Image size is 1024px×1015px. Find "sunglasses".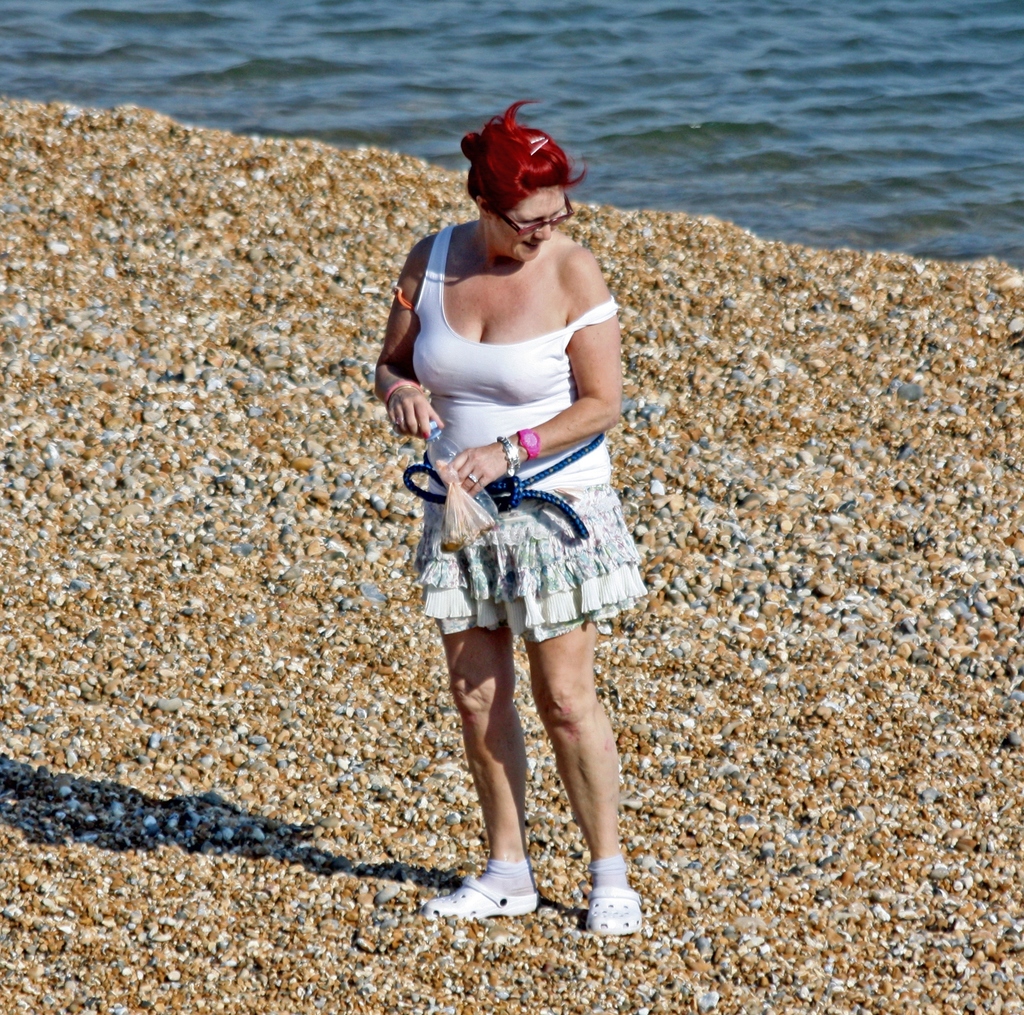
locate(493, 192, 573, 241).
